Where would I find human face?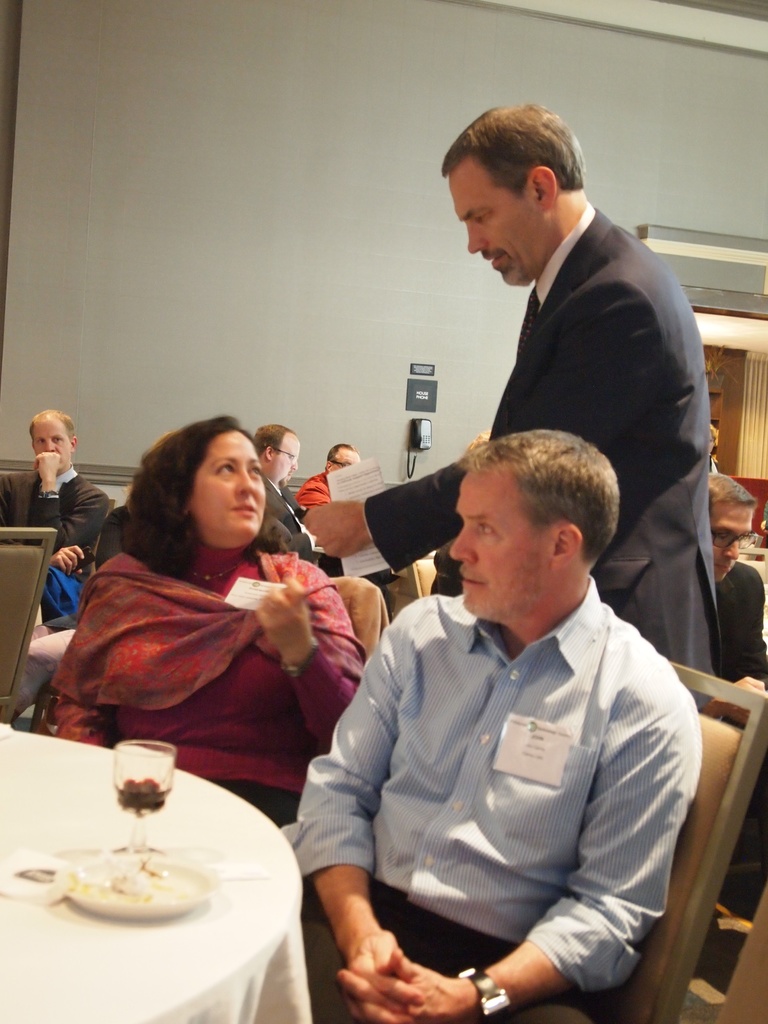
At detection(267, 428, 300, 484).
